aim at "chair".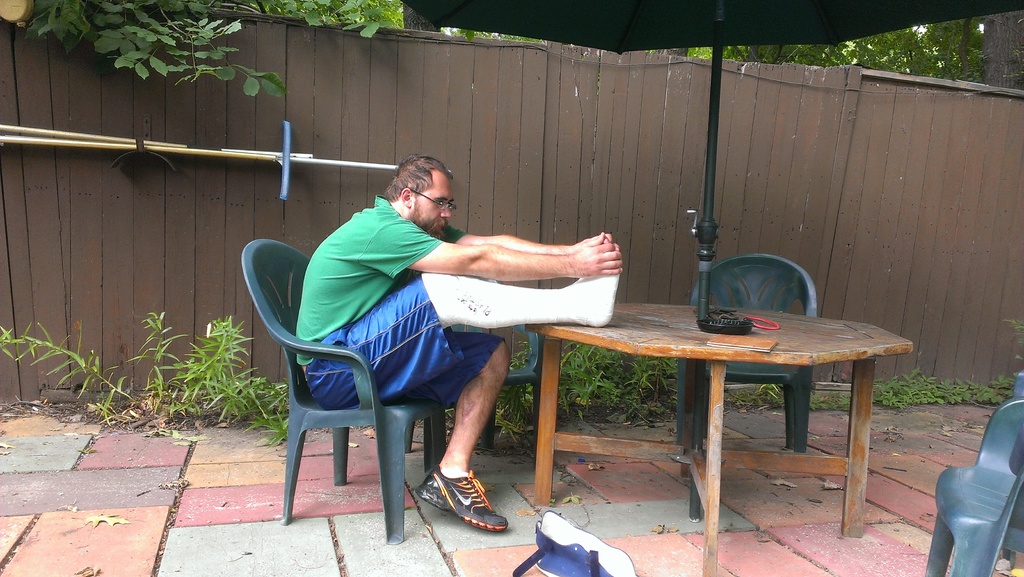
Aimed at [left=399, top=277, right=550, bottom=471].
